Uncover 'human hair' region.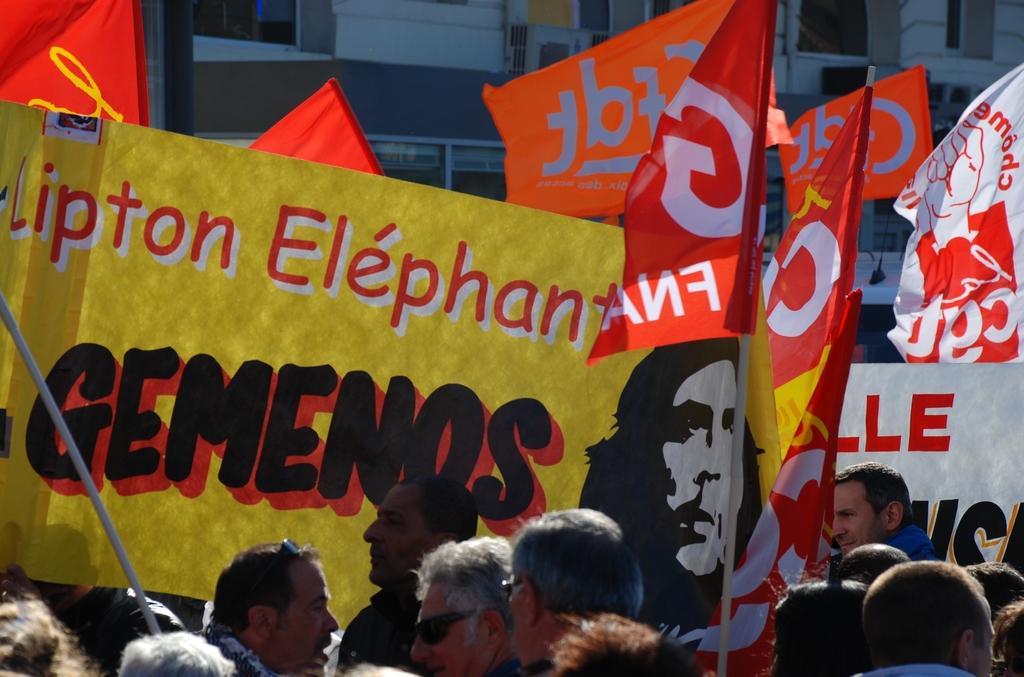
Uncovered: crop(541, 610, 701, 676).
